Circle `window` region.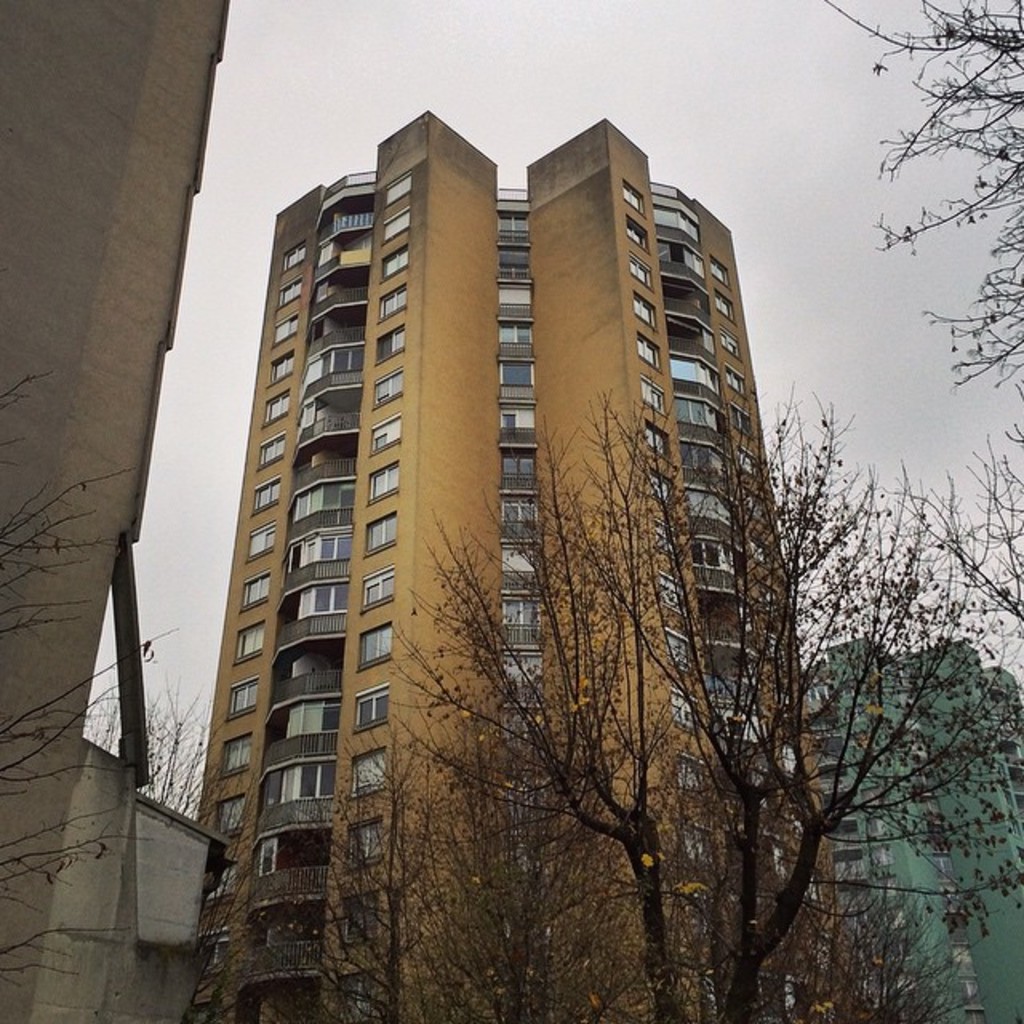
Region: region(373, 242, 414, 286).
